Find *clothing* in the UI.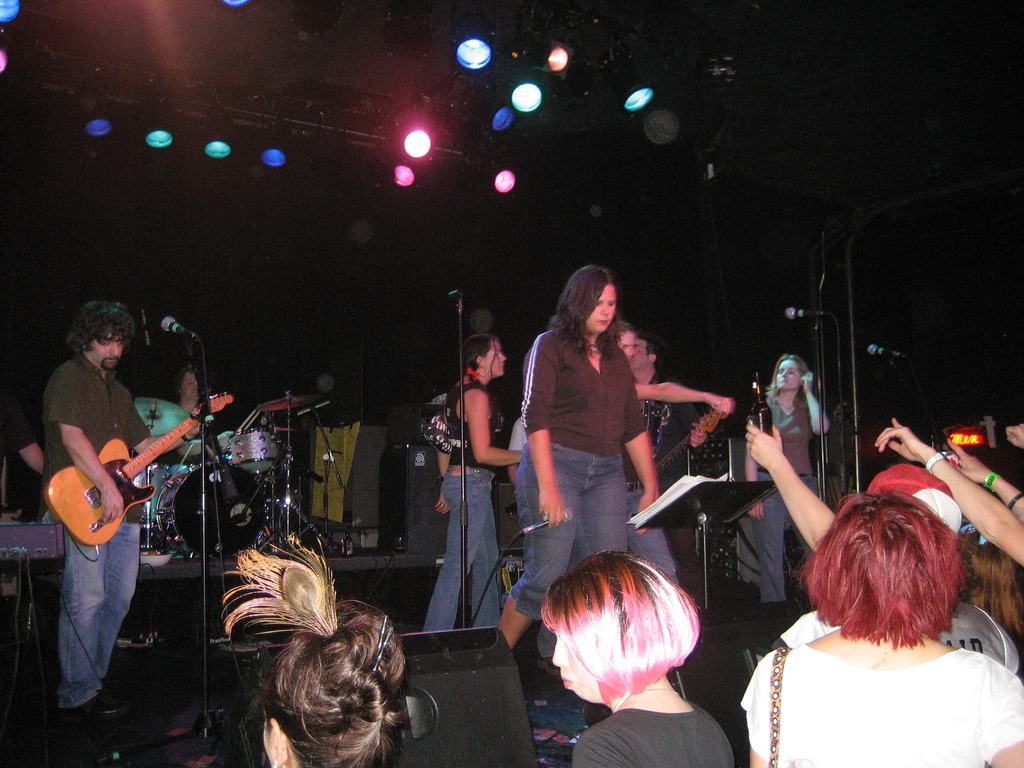
UI element at bbox(746, 601, 1023, 756).
